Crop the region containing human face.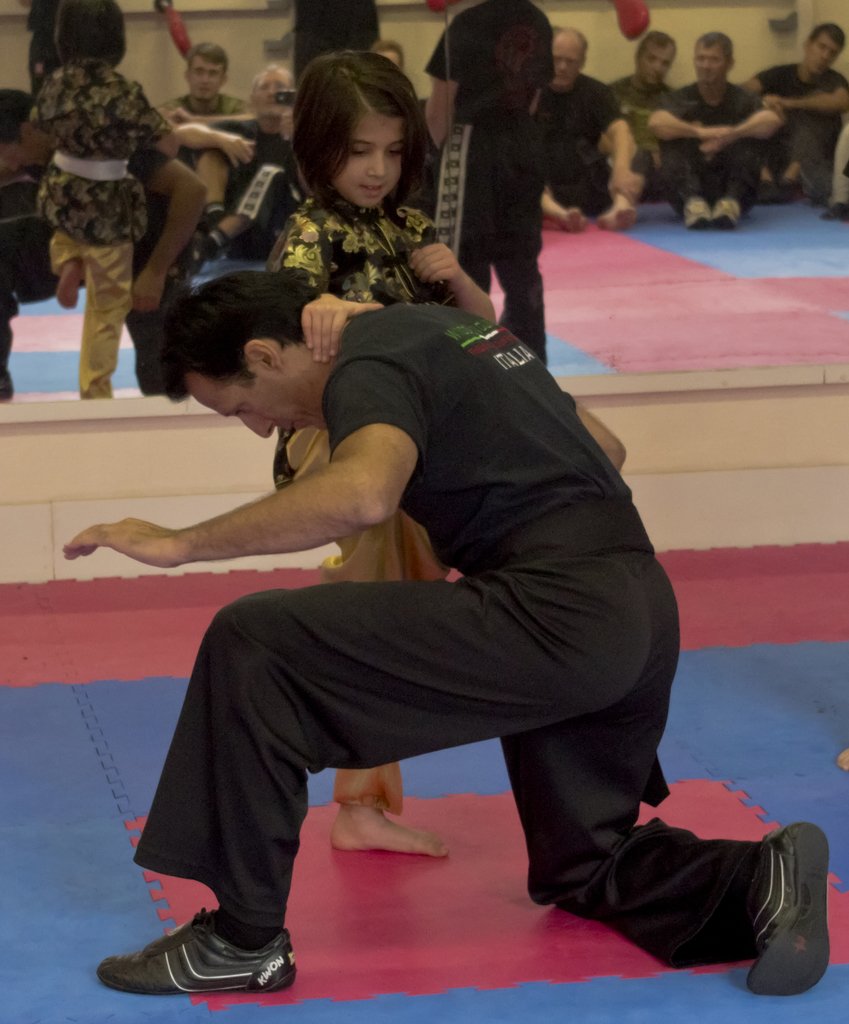
Crop region: region(257, 70, 290, 114).
